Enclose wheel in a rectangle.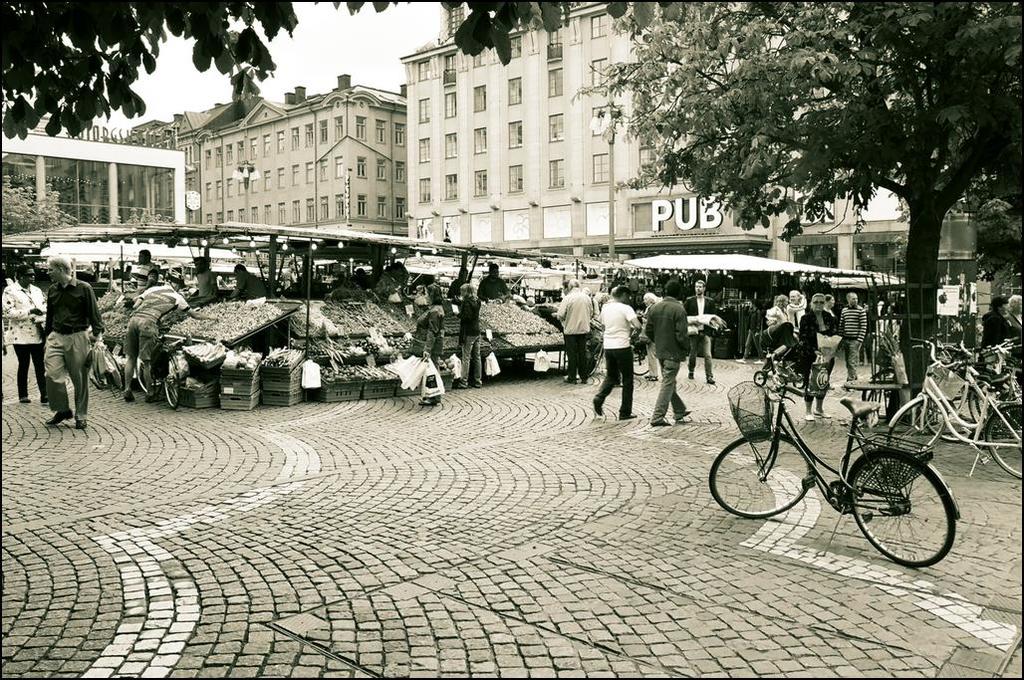
(164, 356, 180, 409).
